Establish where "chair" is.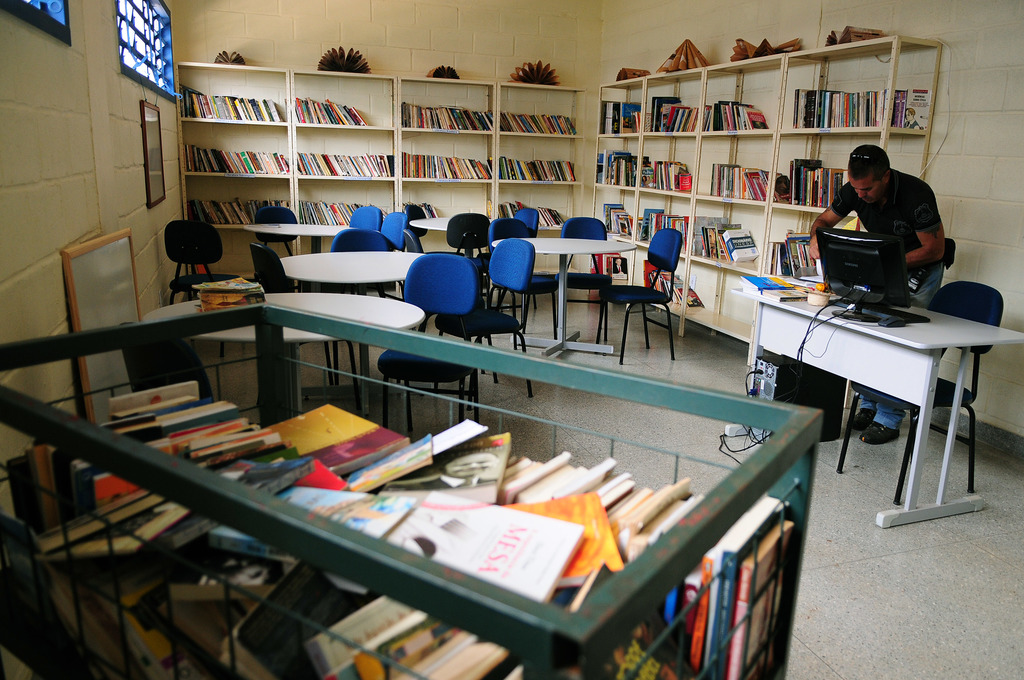
Established at bbox=(515, 198, 541, 252).
